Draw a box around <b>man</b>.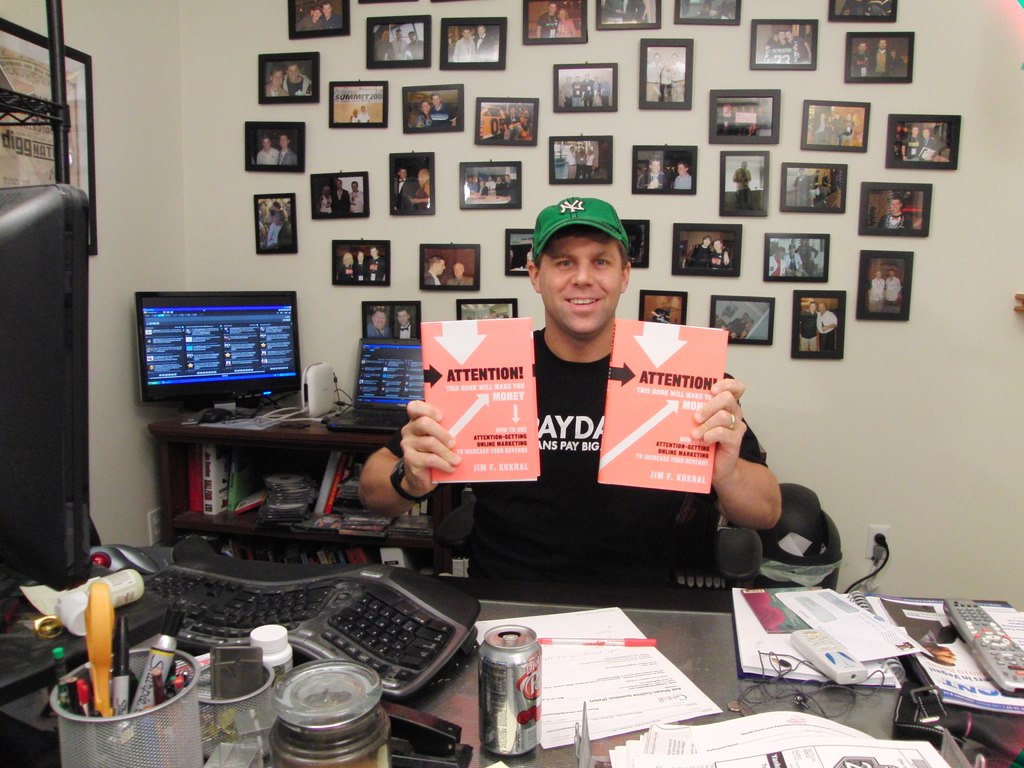
427:94:456:124.
